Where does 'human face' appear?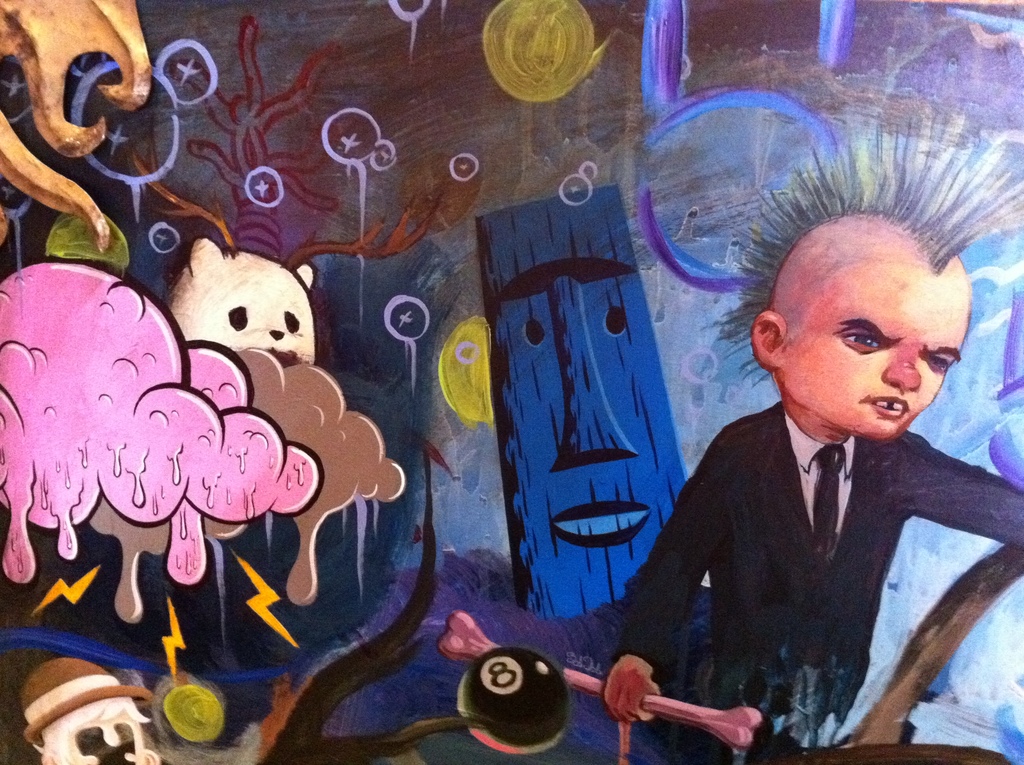
Appears at bbox=(790, 271, 974, 443).
